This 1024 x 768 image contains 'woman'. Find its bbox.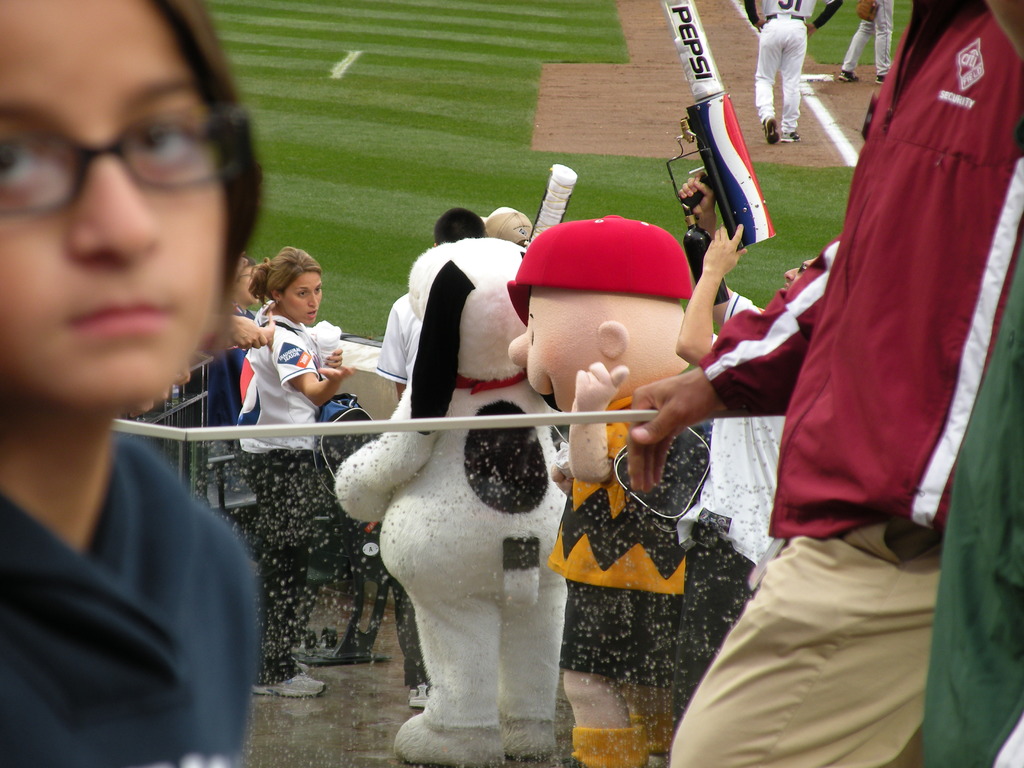
(left=237, top=246, right=350, bottom=696).
